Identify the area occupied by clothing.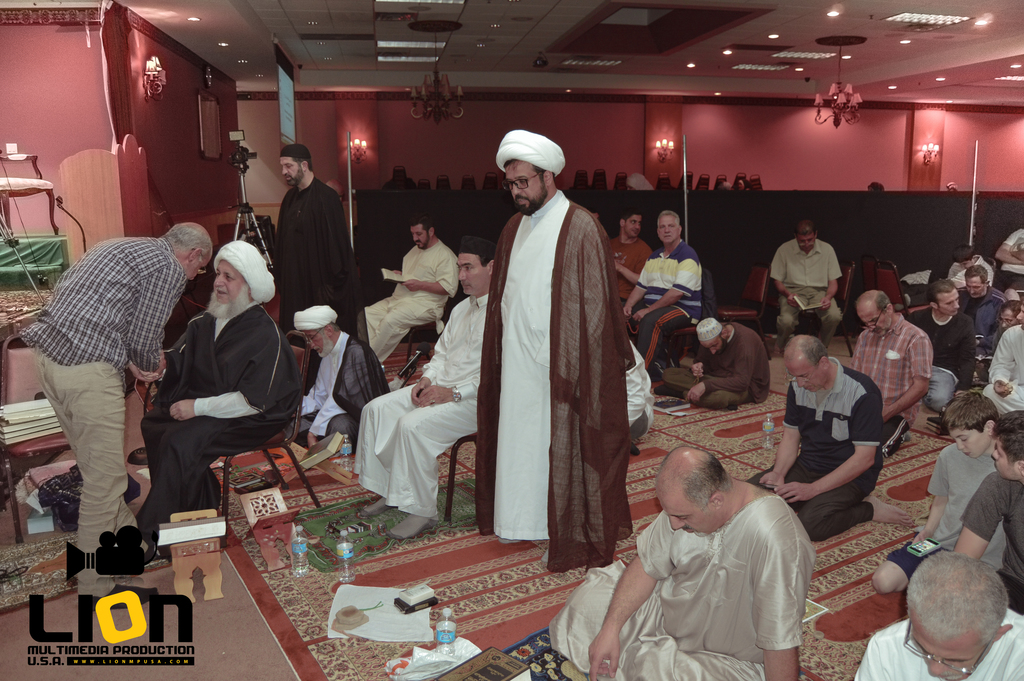
Area: x1=751, y1=351, x2=884, y2=546.
